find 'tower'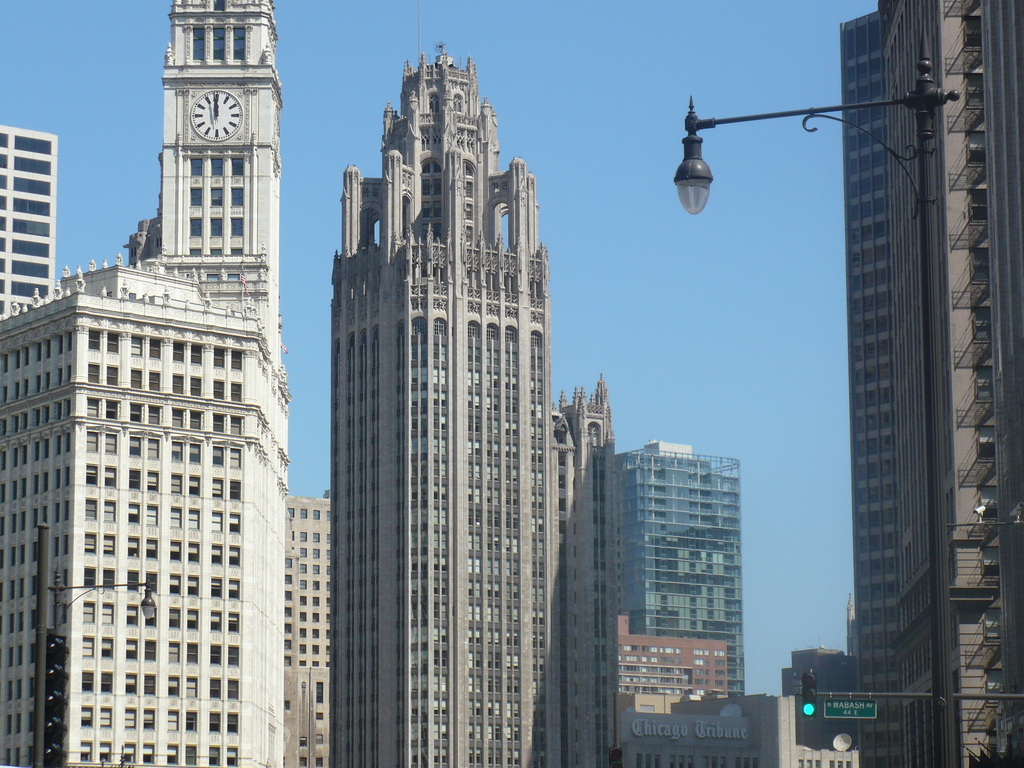
<region>0, 125, 61, 333</region>
